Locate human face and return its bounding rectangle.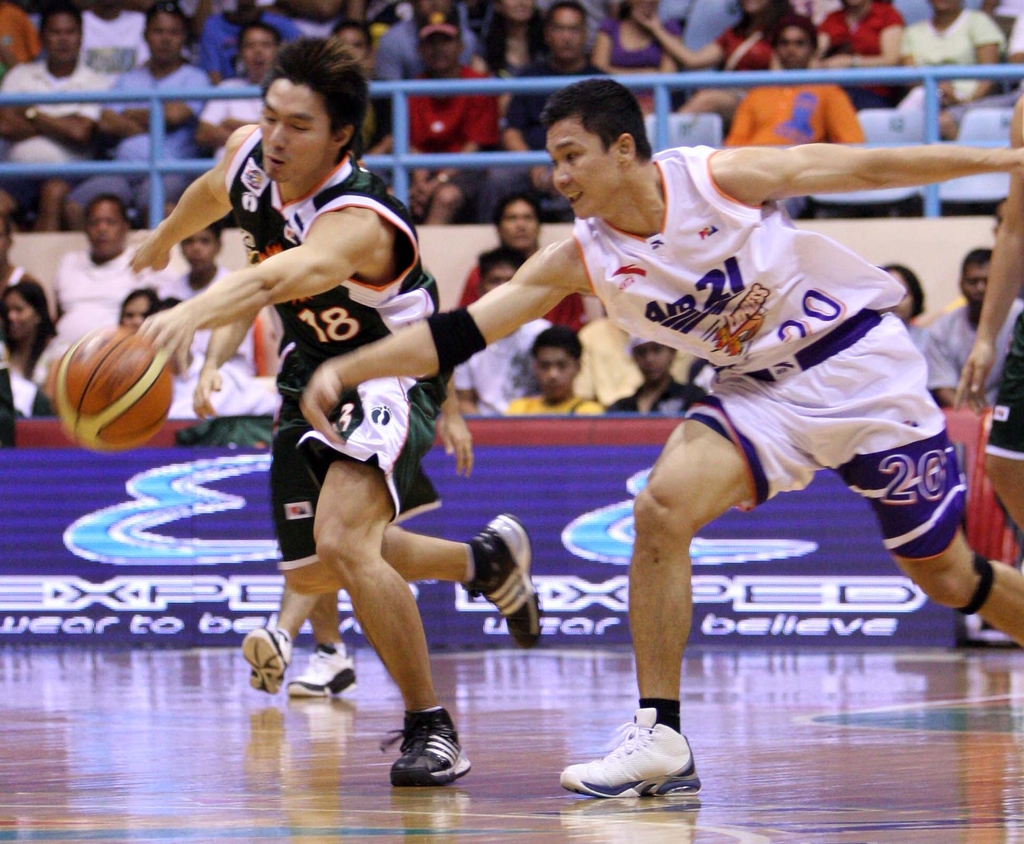
635,343,675,382.
